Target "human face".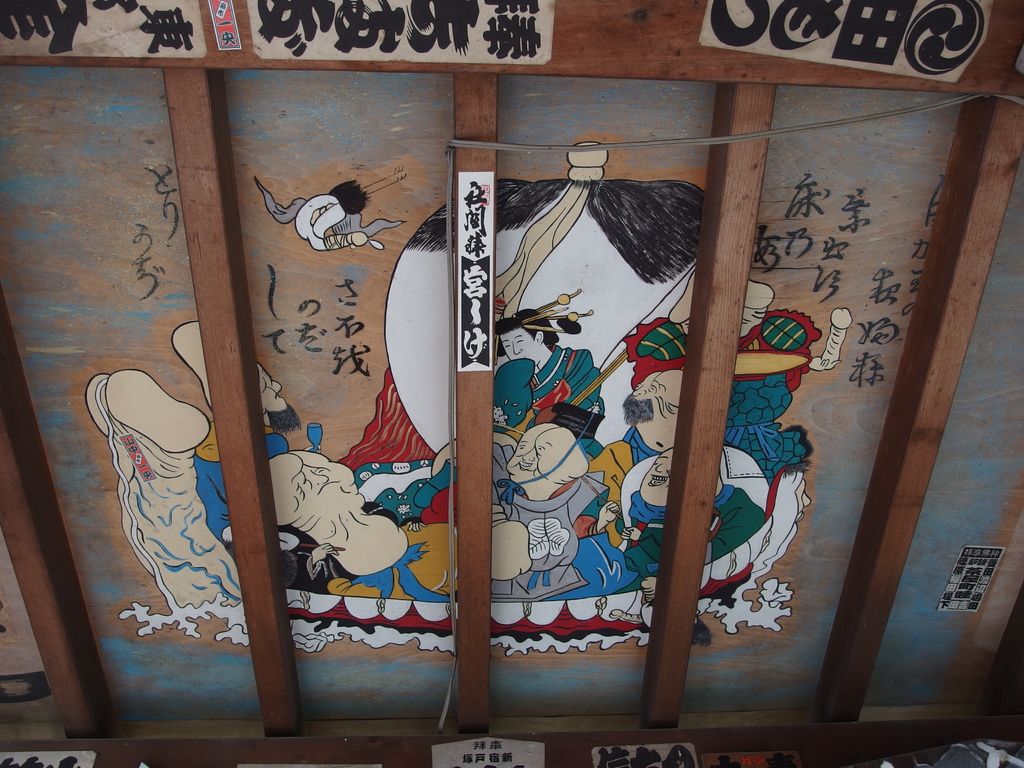
Target region: left=638, top=449, right=673, bottom=504.
